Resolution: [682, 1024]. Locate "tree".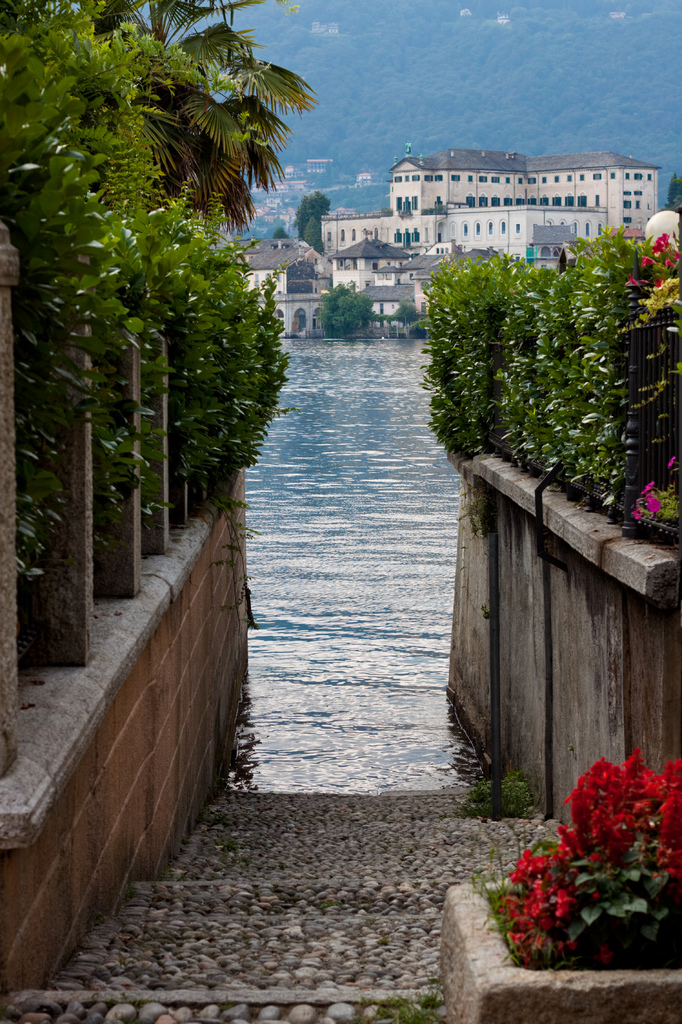
select_region(302, 219, 326, 259).
